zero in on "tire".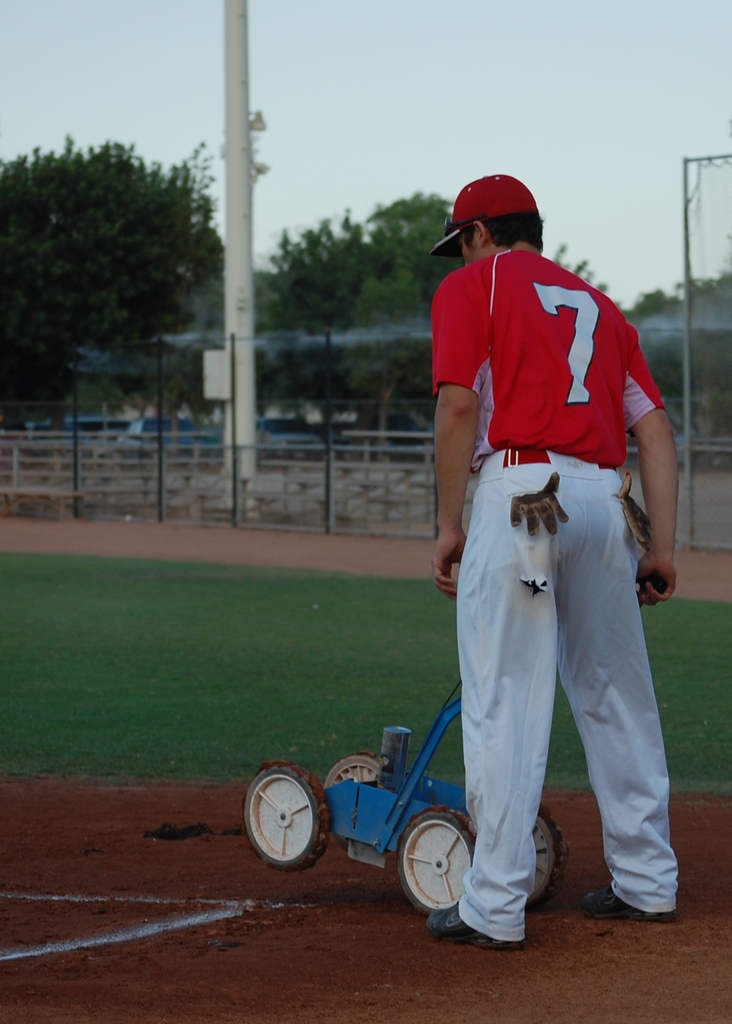
Zeroed in: 240,760,334,876.
